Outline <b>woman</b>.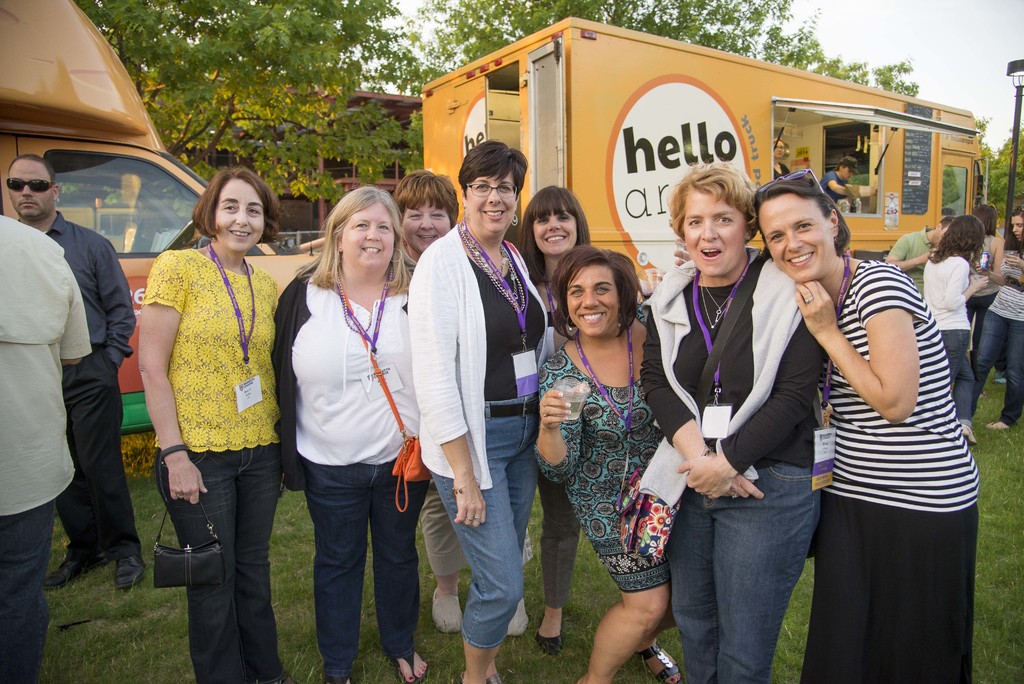
Outline: box=[520, 183, 591, 653].
